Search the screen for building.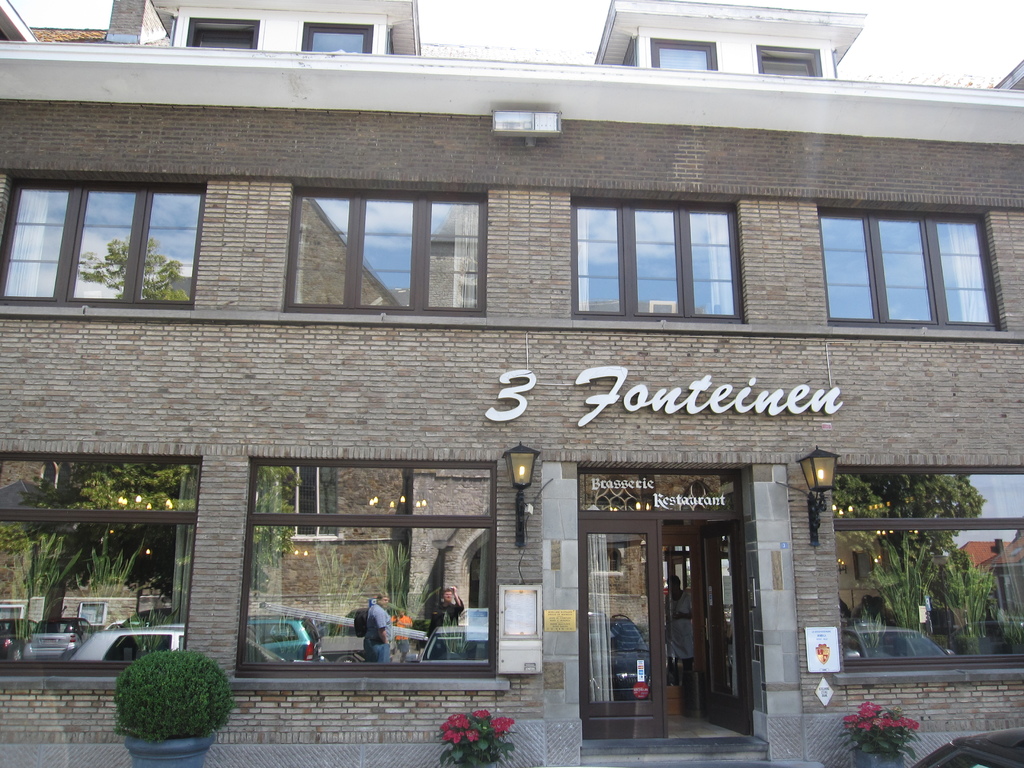
Found at 0/0/1023/767.
